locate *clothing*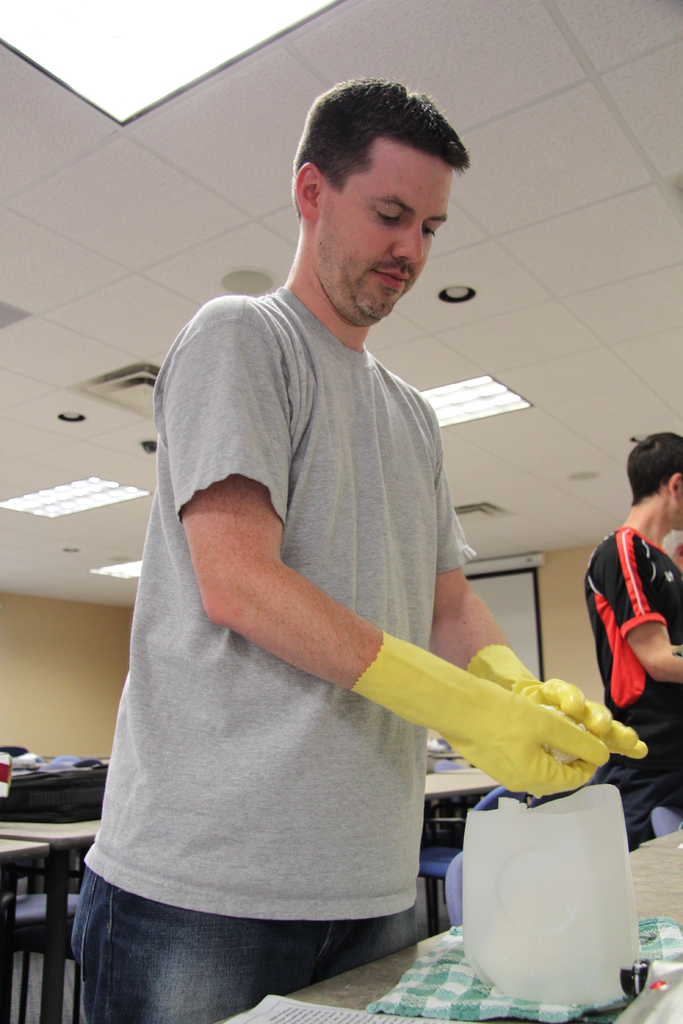
select_region(88, 307, 490, 973)
